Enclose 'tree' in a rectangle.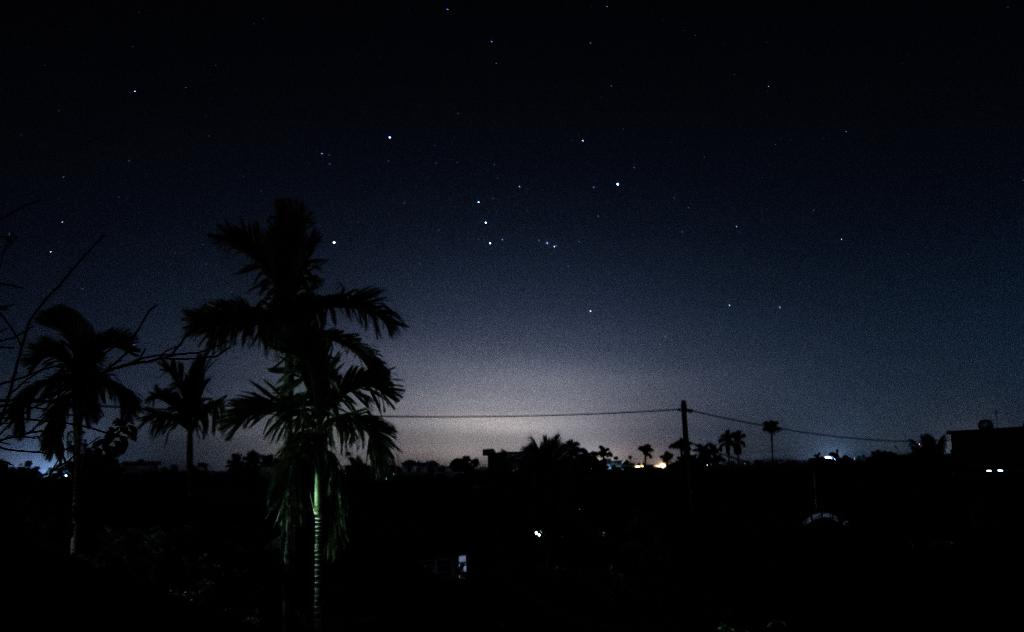
(758,418,785,457).
